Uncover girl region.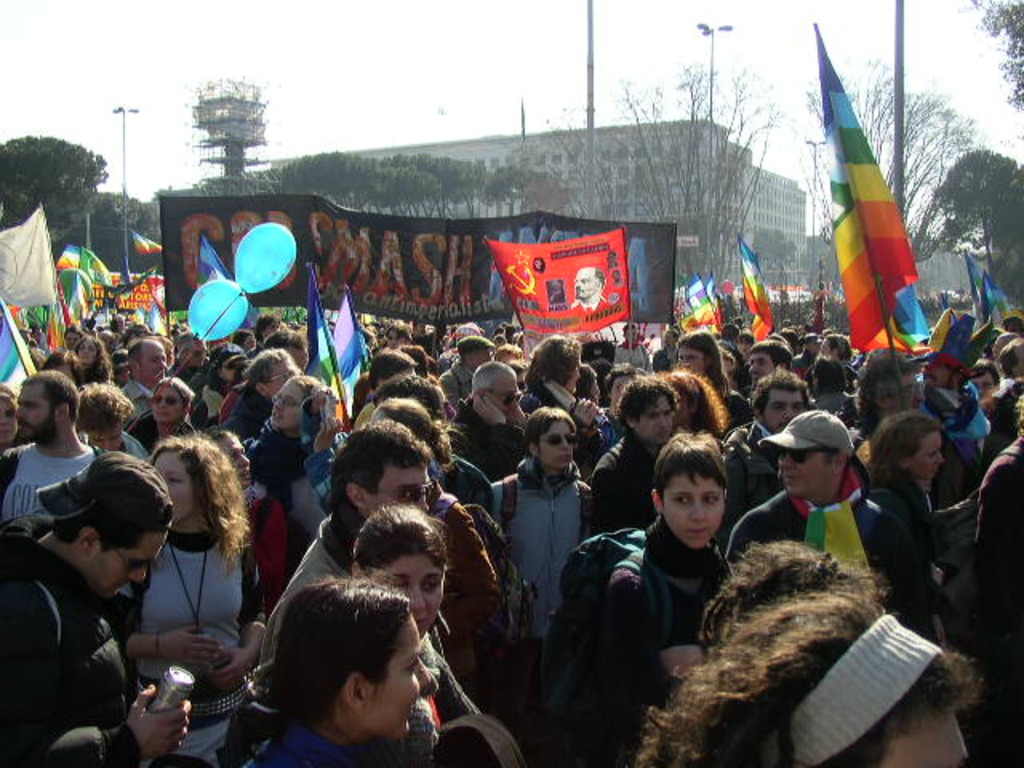
Uncovered: Rect(850, 416, 989, 608).
